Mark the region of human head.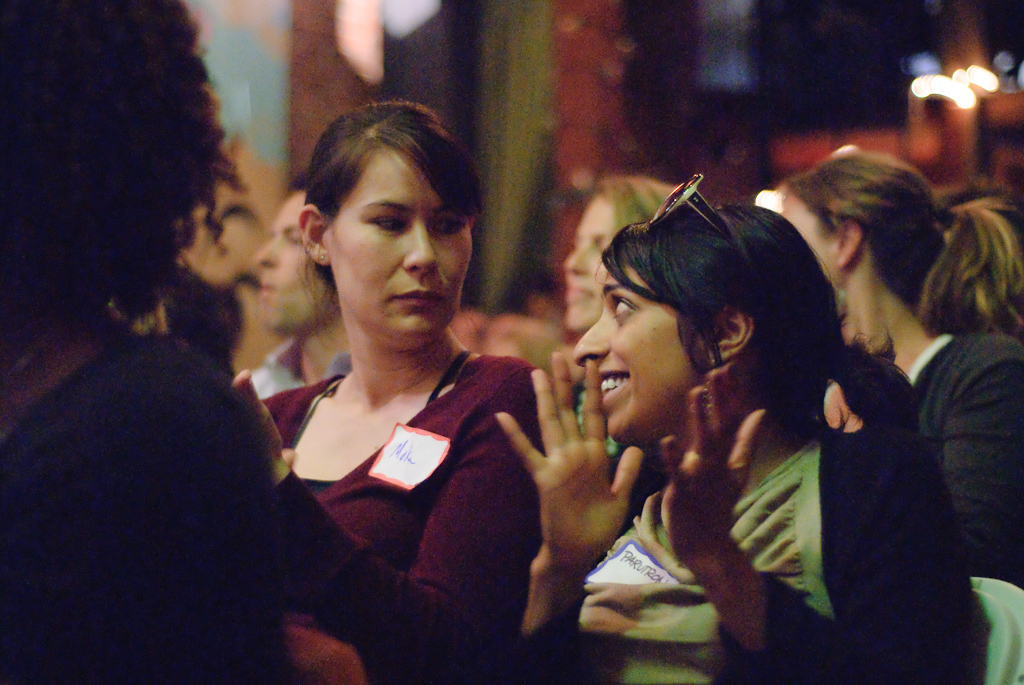
Region: [left=774, top=148, right=1000, bottom=315].
